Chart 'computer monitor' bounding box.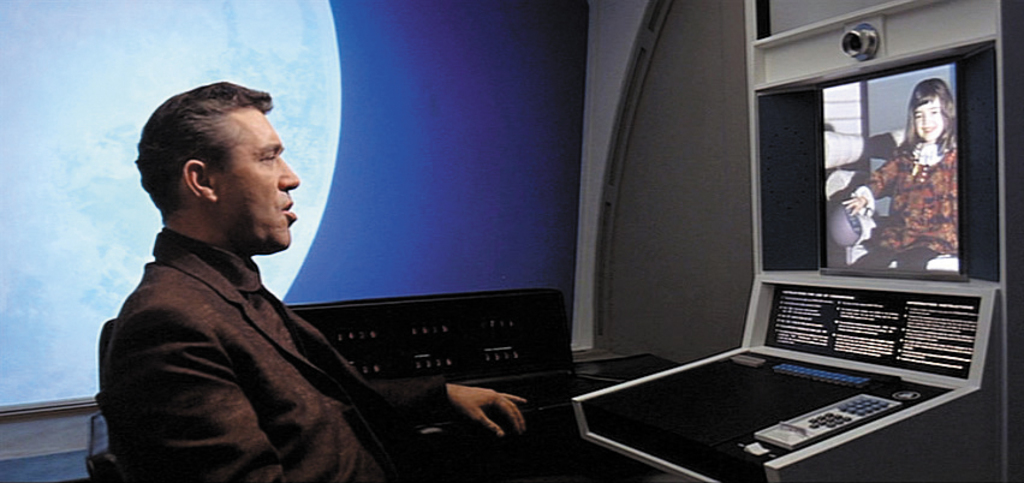
Charted: 778,44,990,315.
